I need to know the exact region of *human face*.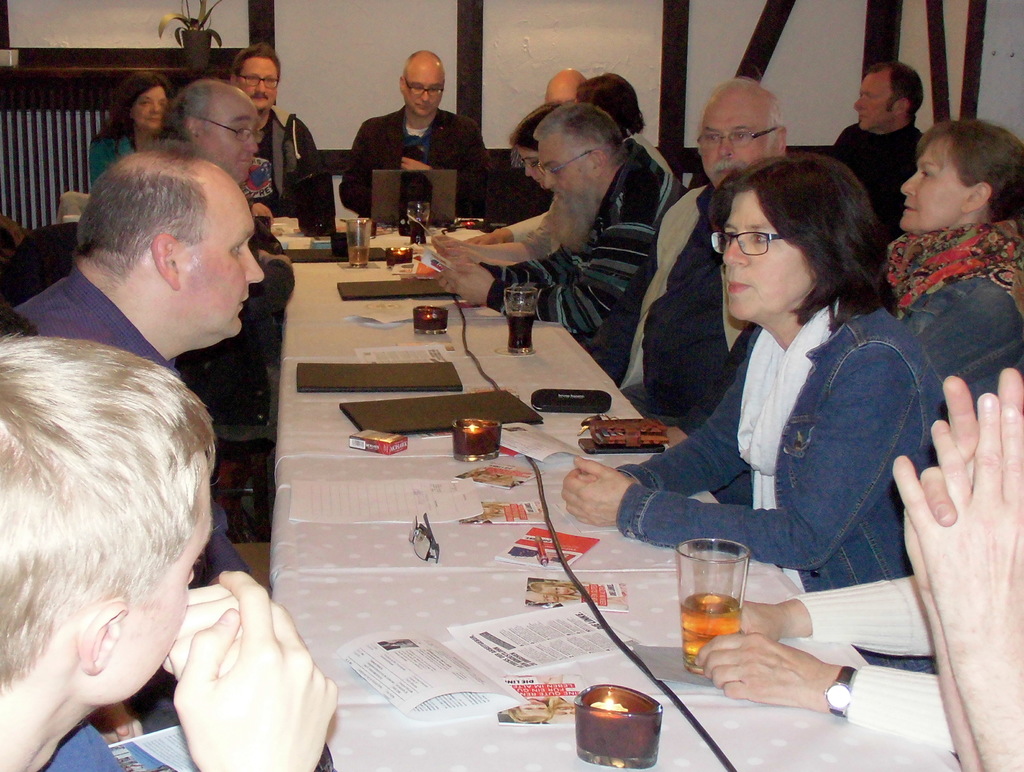
Region: {"left": 175, "top": 179, "right": 267, "bottom": 338}.
